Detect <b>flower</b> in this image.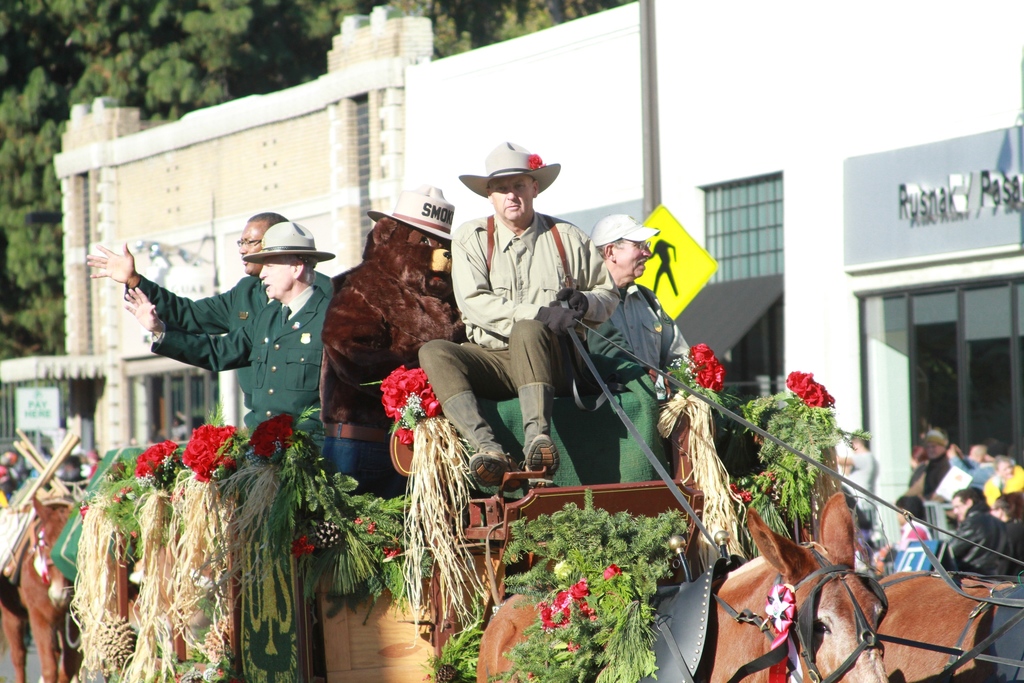
Detection: bbox=[525, 153, 544, 169].
